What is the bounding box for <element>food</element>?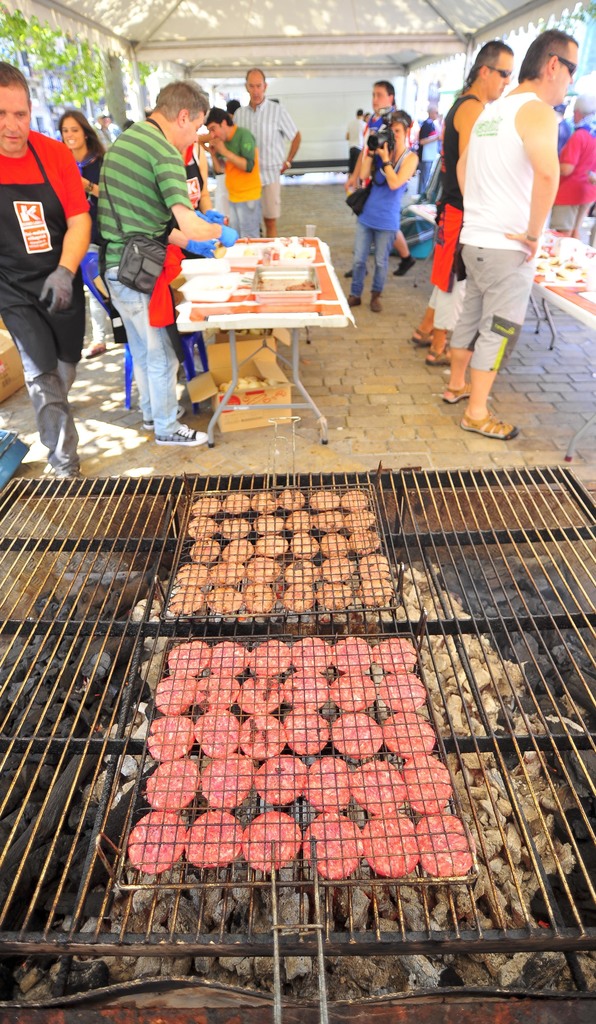
locate(193, 705, 240, 757).
